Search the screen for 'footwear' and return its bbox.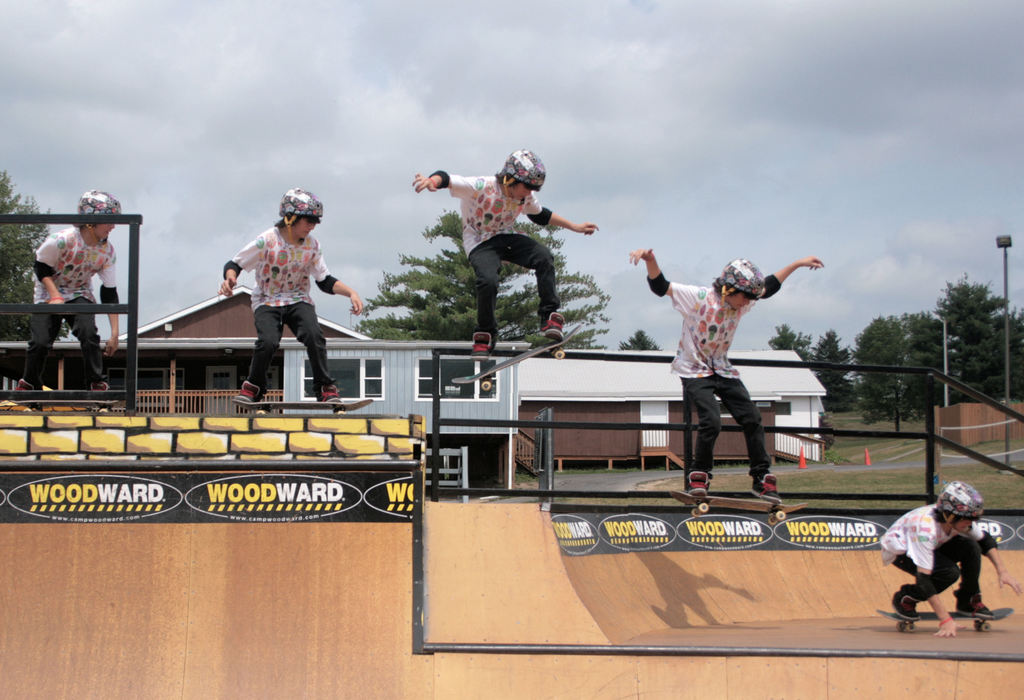
Found: BBox(954, 604, 993, 617).
